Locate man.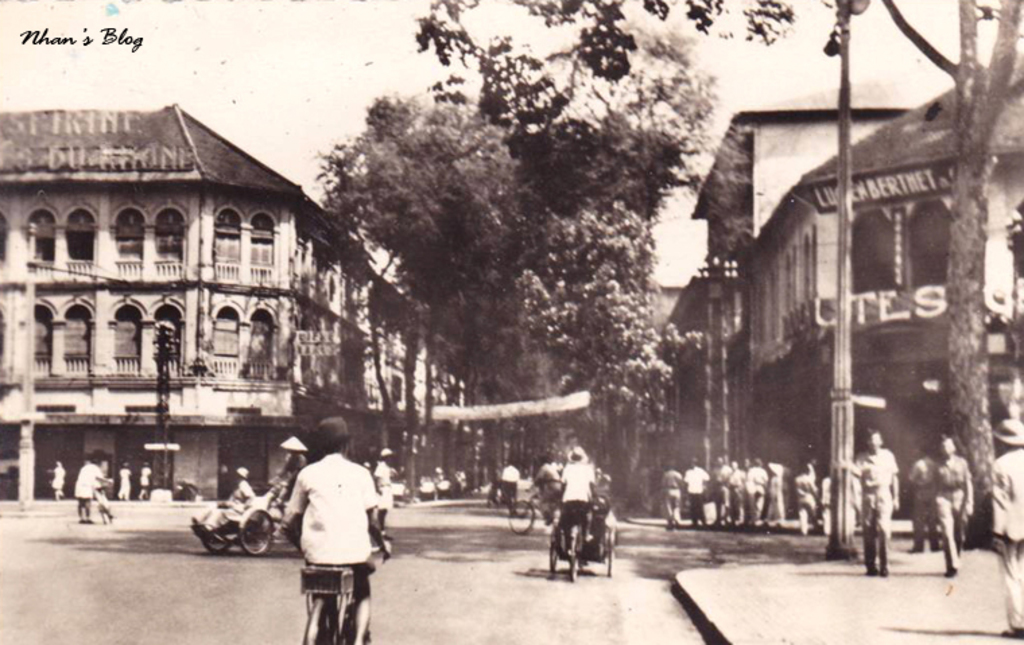
Bounding box: (496,461,521,512).
